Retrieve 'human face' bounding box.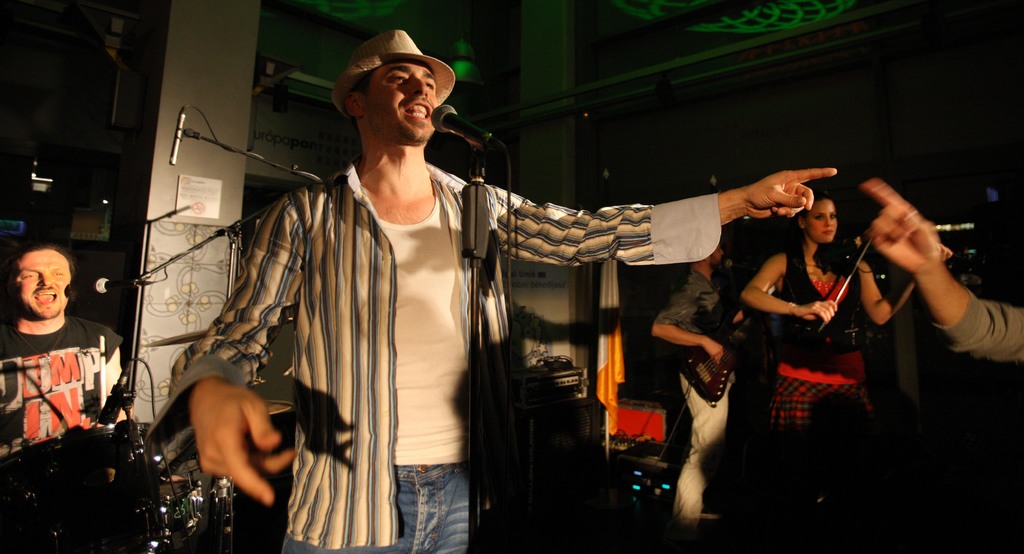
Bounding box: BBox(16, 244, 74, 321).
